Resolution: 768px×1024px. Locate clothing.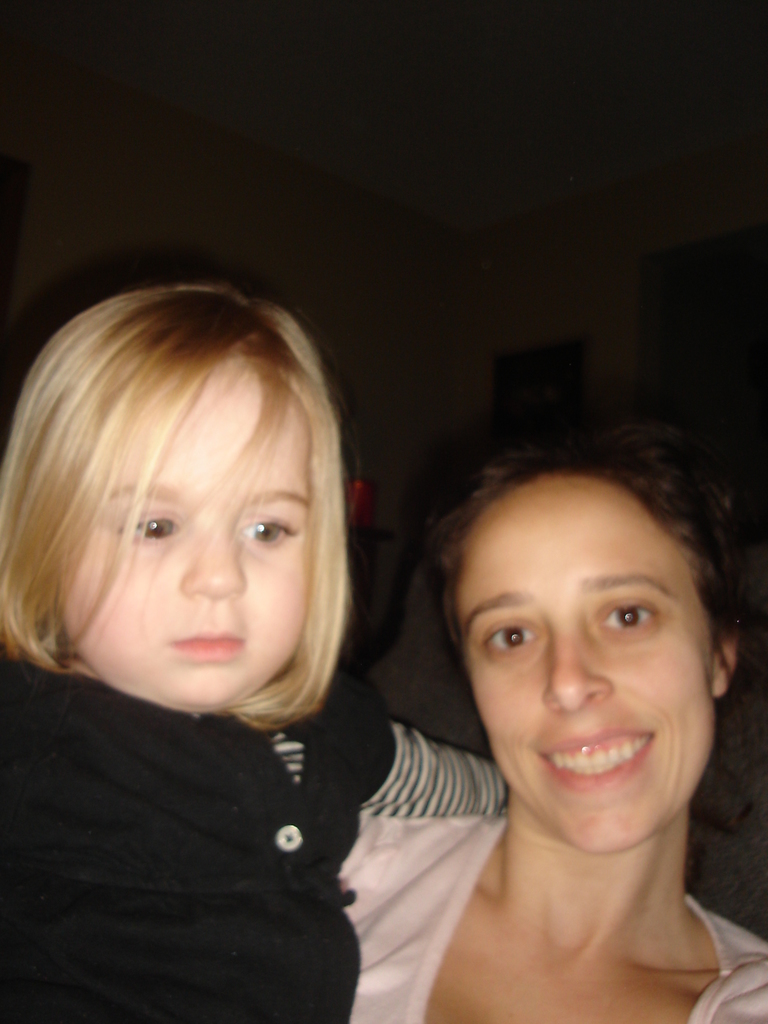
locate(338, 812, 767, 1023).
